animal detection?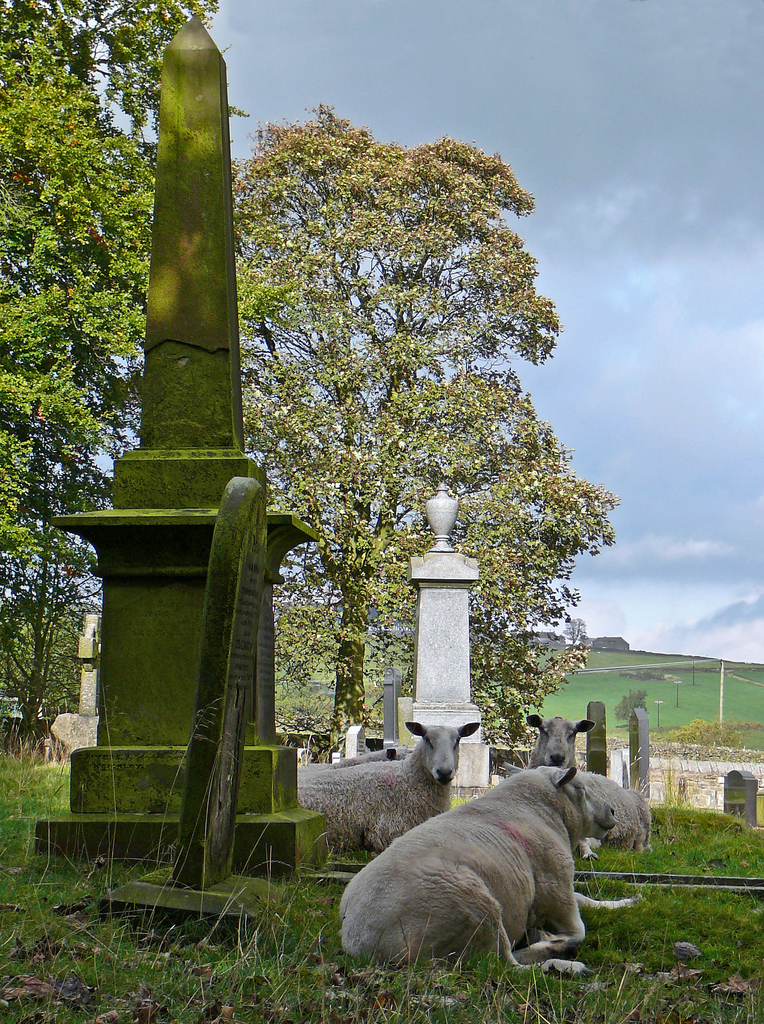
[x1=525, y1=713, x2=653, y2=848]
